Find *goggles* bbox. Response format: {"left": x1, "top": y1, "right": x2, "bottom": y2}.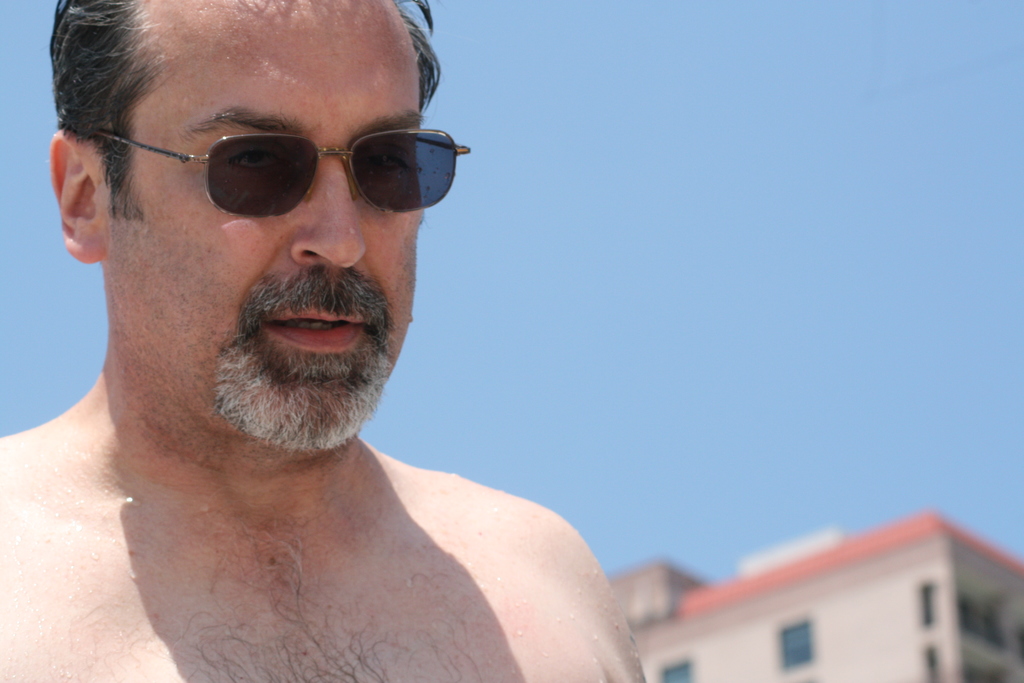
{"left": 116, "top": 104, "right": 468, "bottom": 222}.
